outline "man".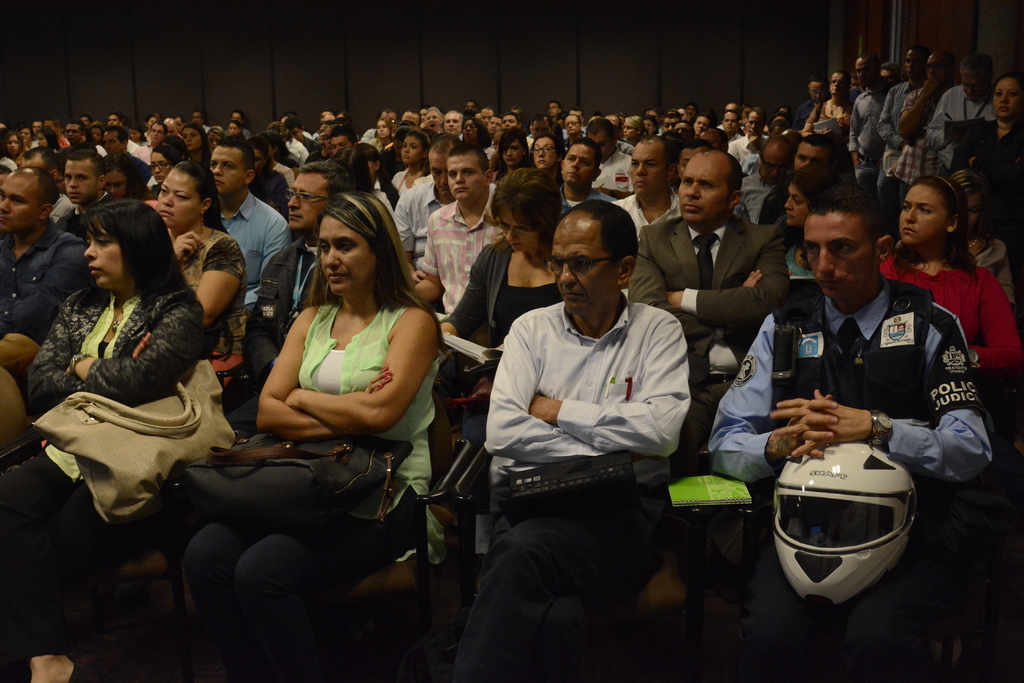
Outline: [left=401, top=110, right=423, bottom=150].
